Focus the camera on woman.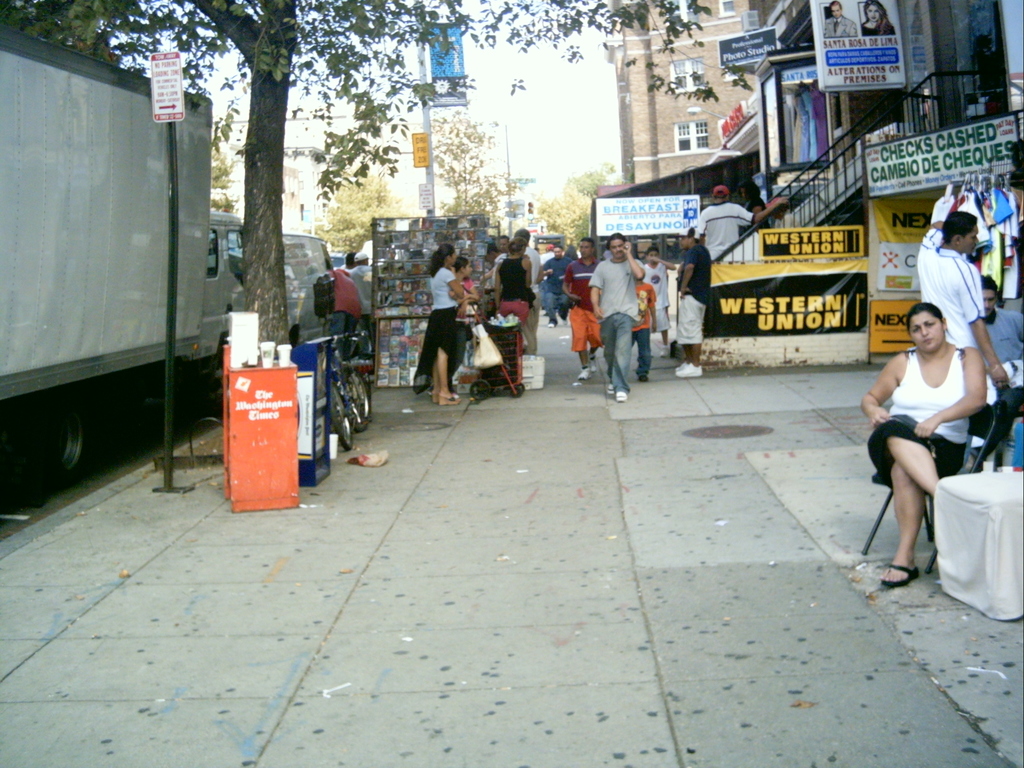
Focus region: (x1=447, y1=254, x2=476, y2=342).
